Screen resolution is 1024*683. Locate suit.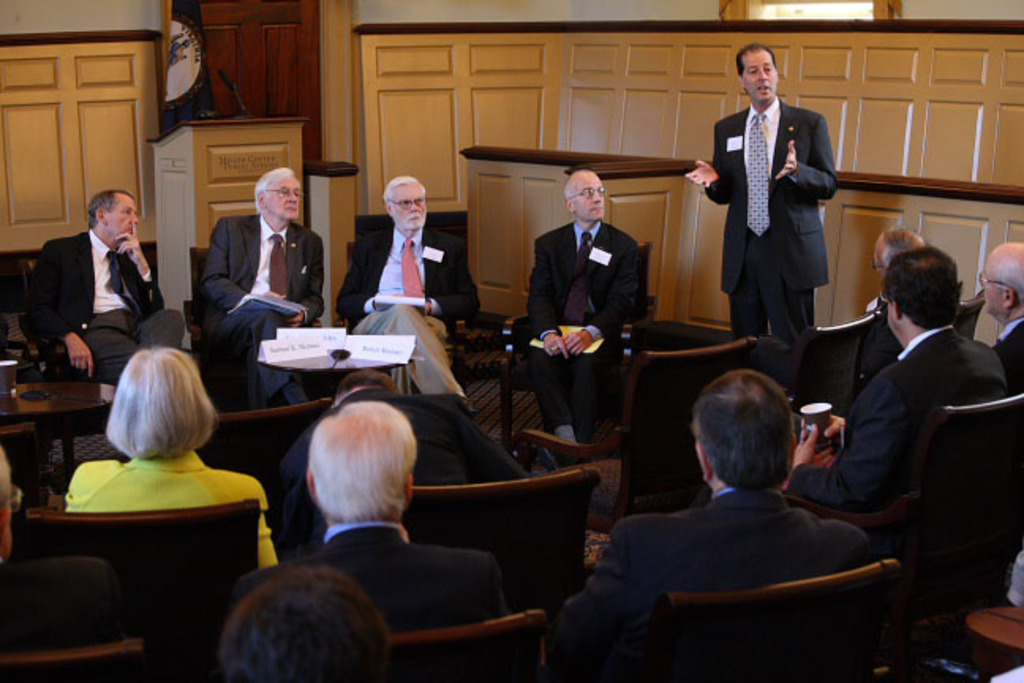
[x1=16, y1=225, x2=183, y2=389].
